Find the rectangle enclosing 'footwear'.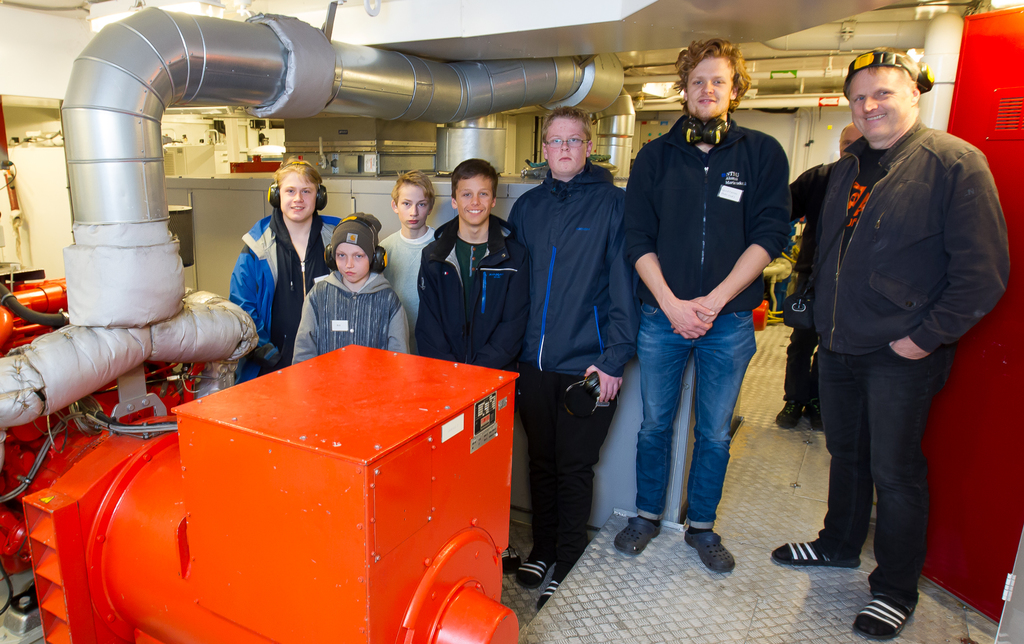
[808,397,820,429].
